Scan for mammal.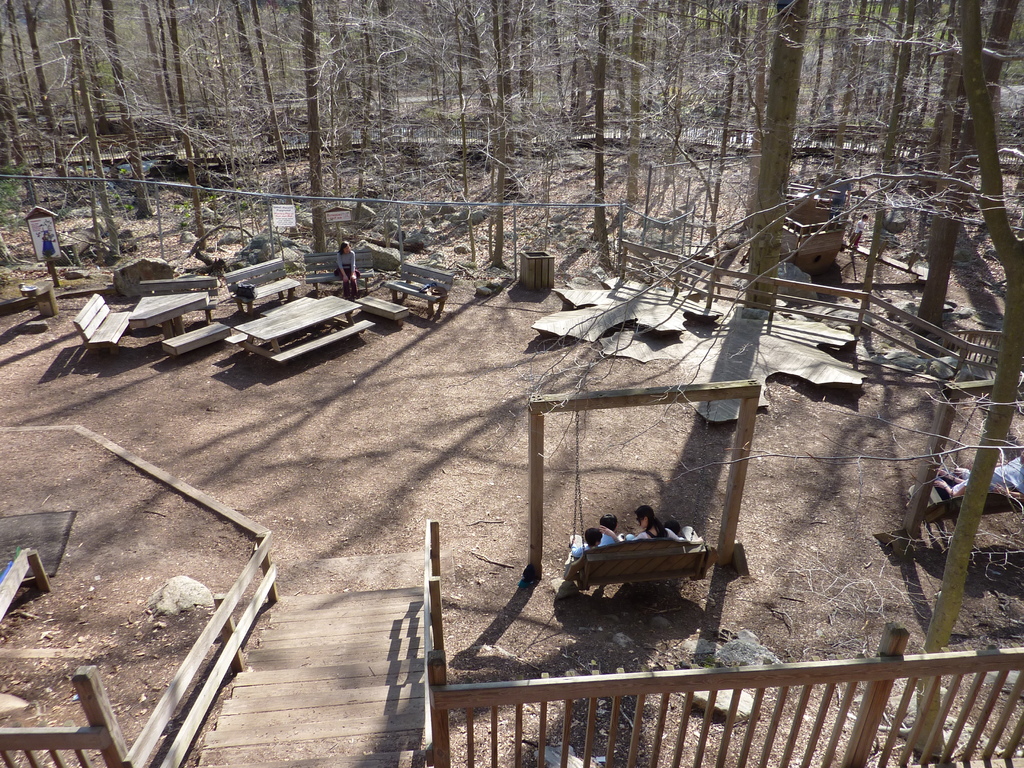
Scan result: [854,212,868,254].
